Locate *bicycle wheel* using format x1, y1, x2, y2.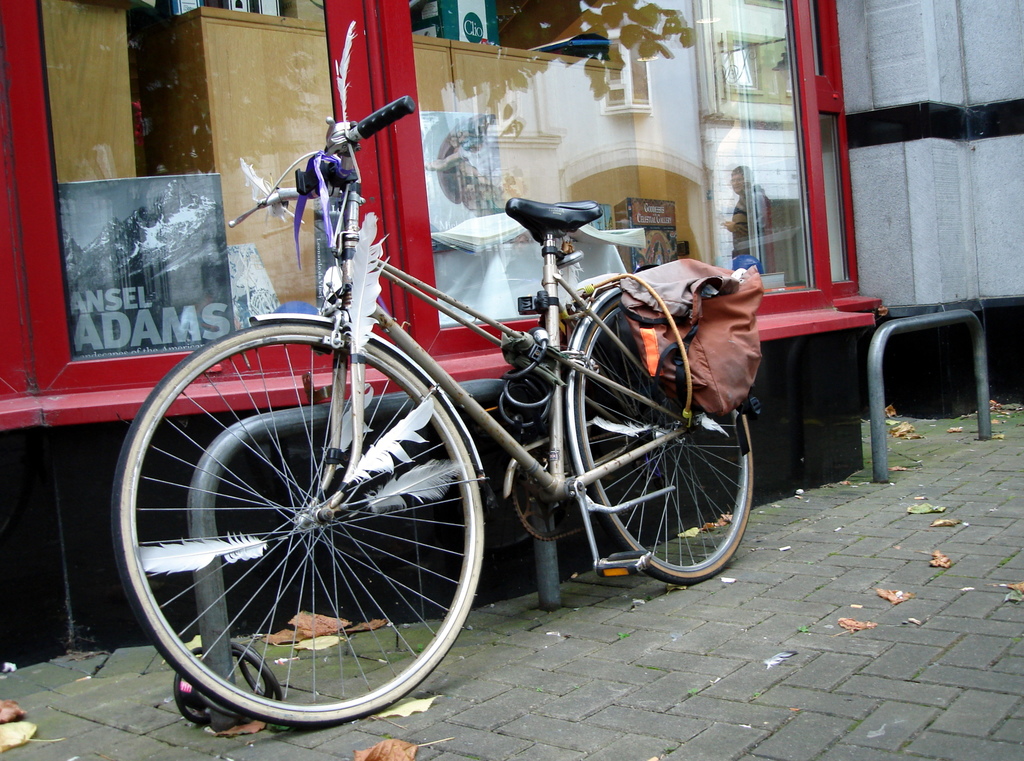
581, 285, 755, 583.
